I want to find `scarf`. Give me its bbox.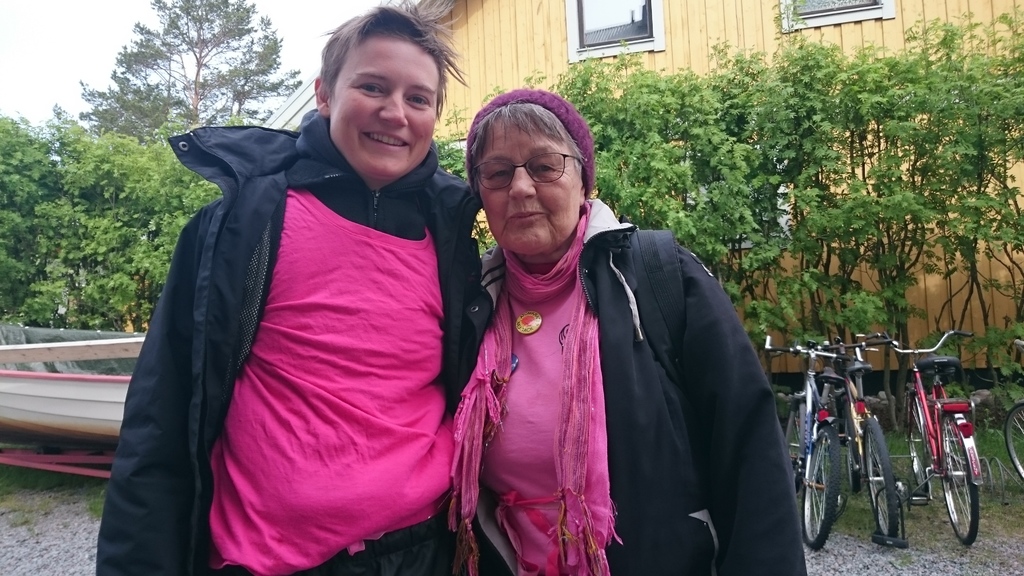
[x1=441, y1=198, x2=605, y2=568].
